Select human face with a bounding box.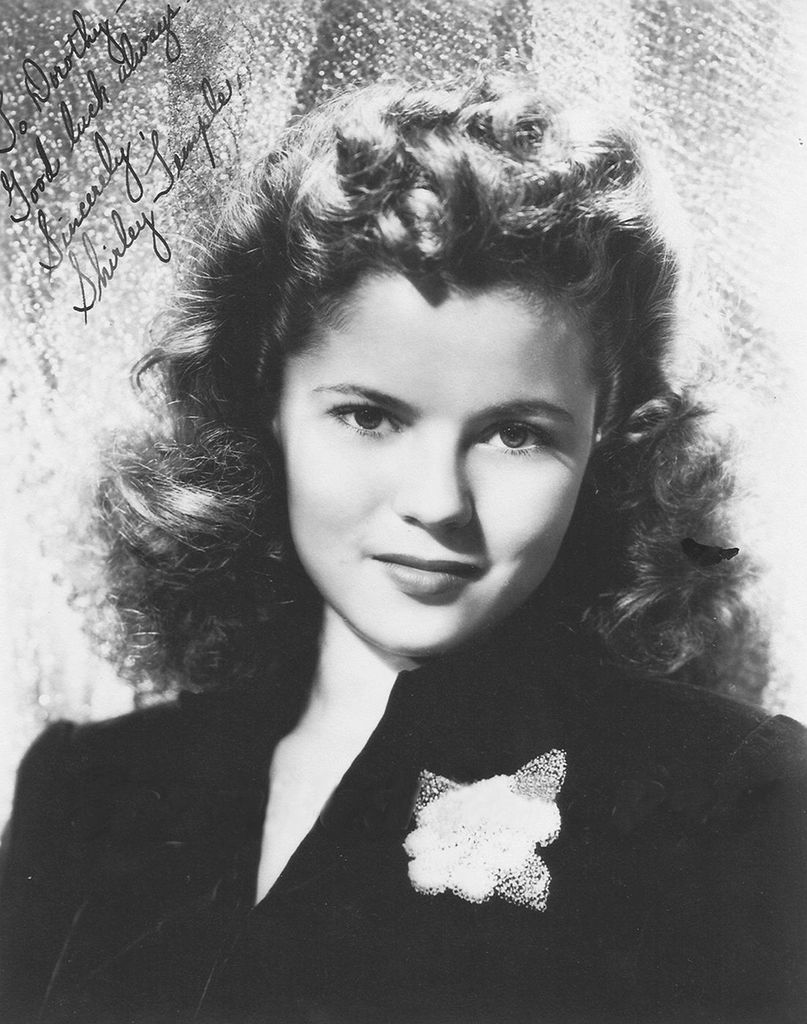
<bbox>284, 272, 595, 653</bbox>.
